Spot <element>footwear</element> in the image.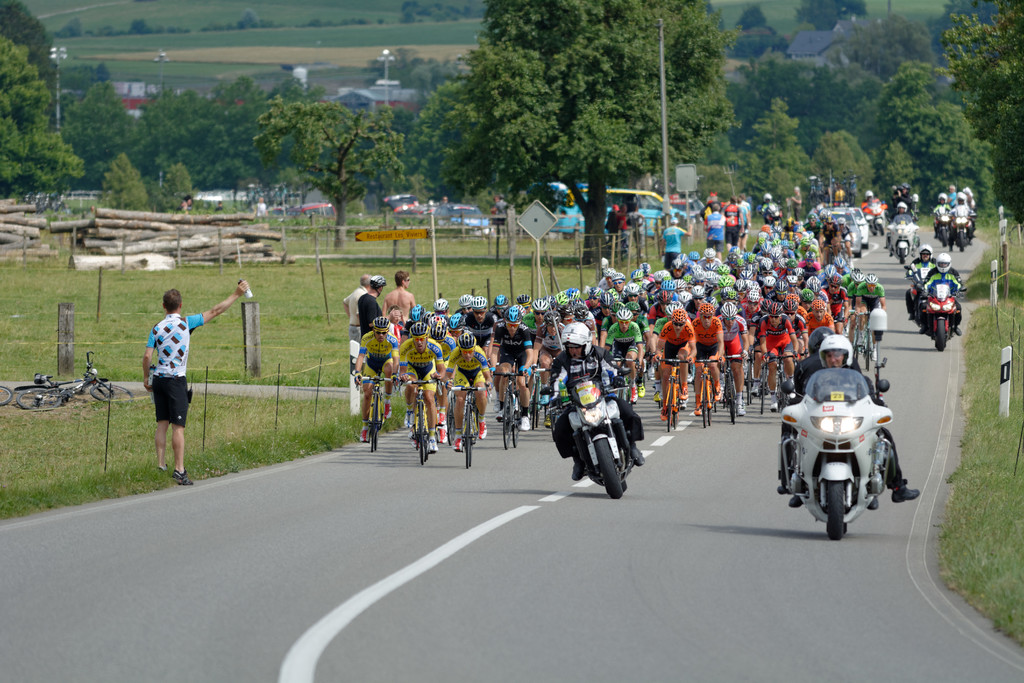
<element>footwear</element> found at crop(868, 499, 882, 513).
